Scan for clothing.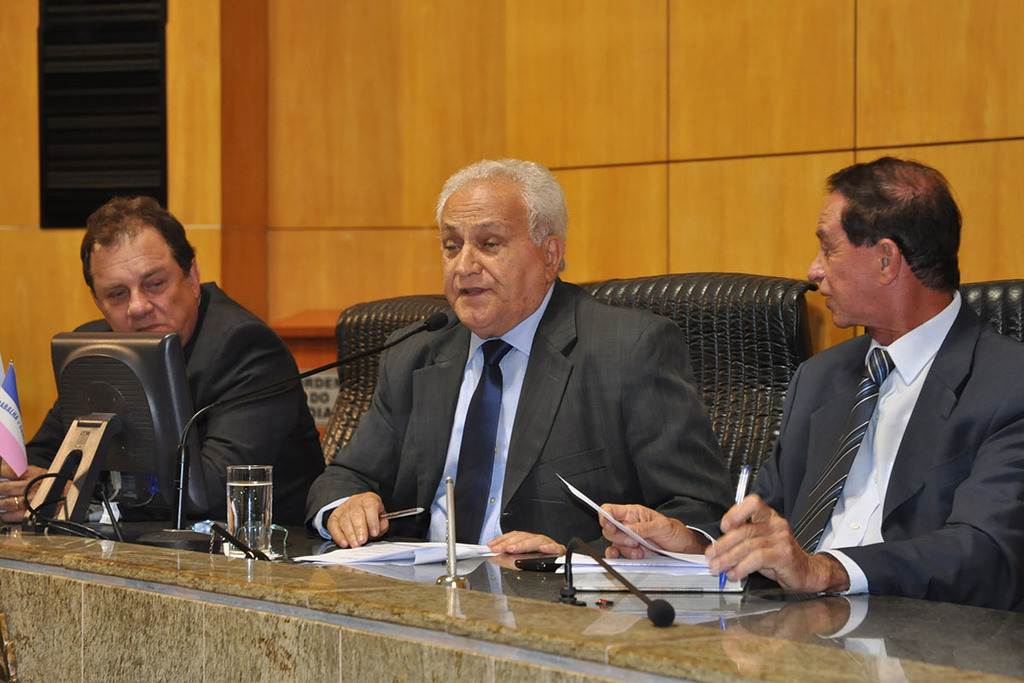
Scan result: 46,244,319,549.
